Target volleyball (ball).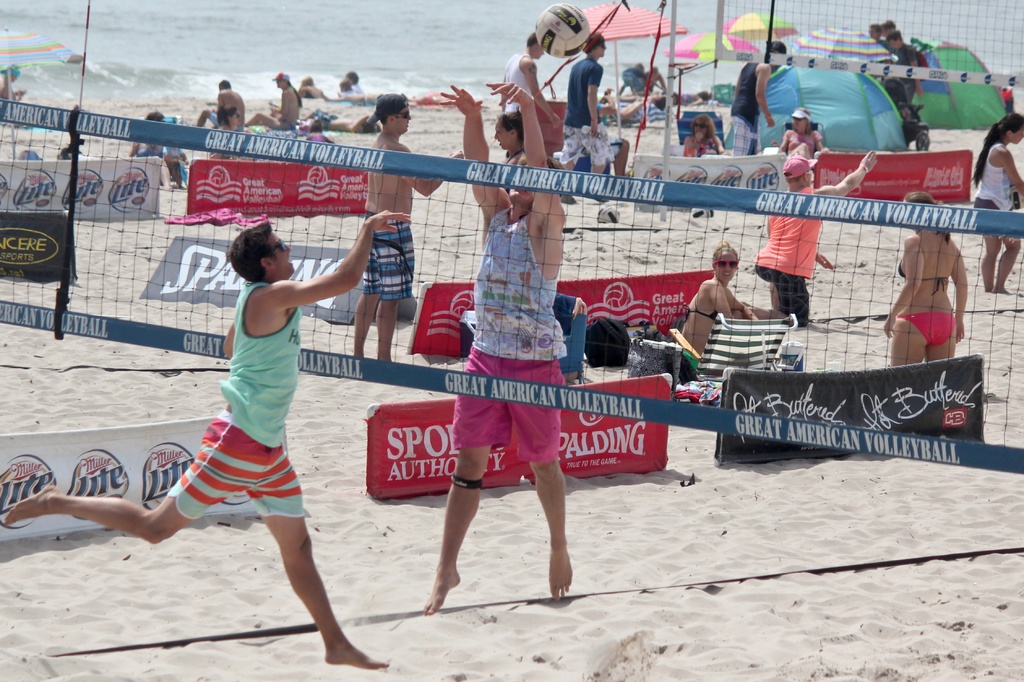
Target region: pyautogui.locateOnScreen(692, 207, 716, 219).
